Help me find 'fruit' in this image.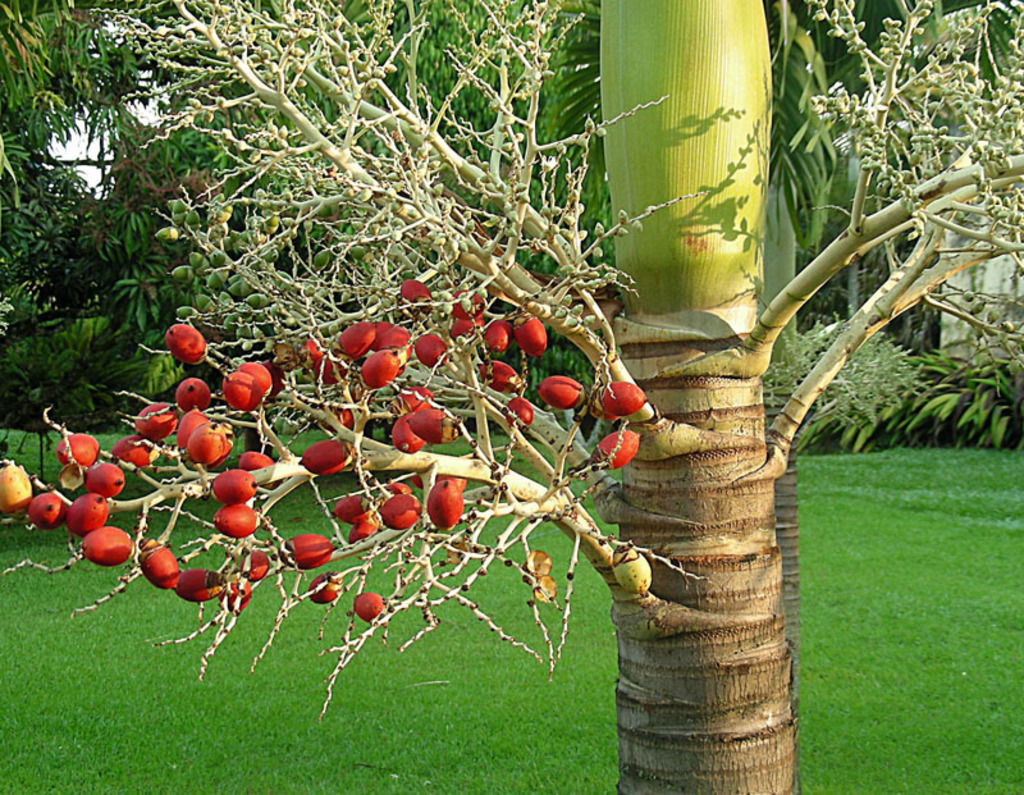
Found it: BBox(477, 357, 525, 396).
